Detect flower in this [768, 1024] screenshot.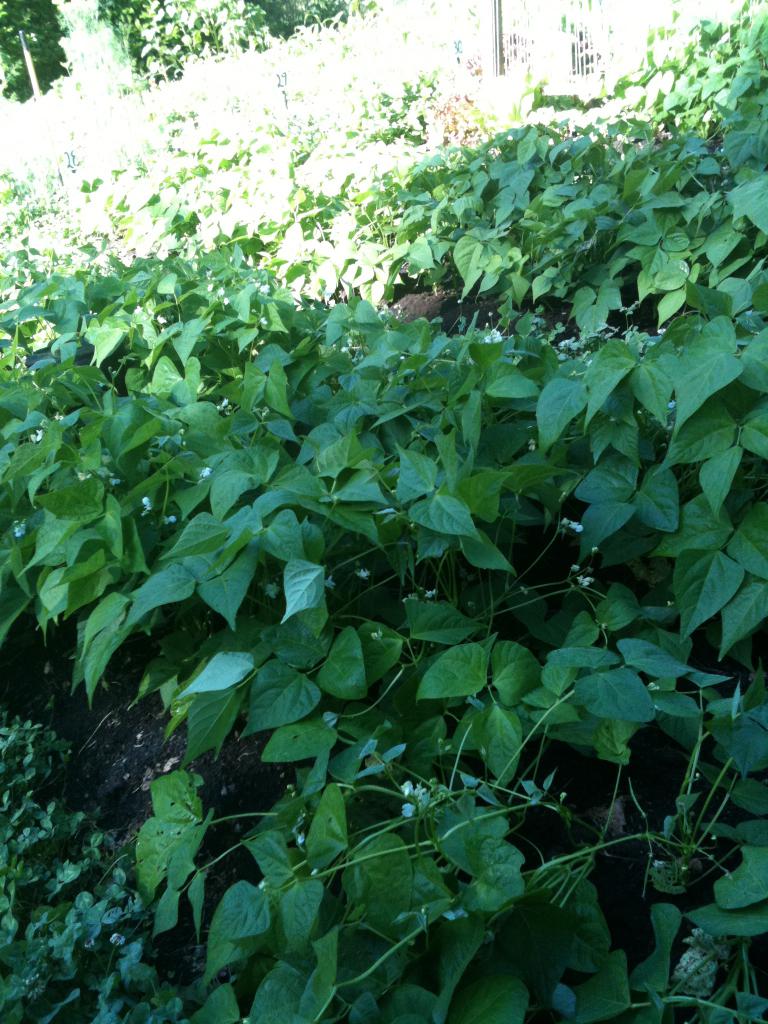
Detection: (x1=139, y1=493, x2=152, y2=519).
